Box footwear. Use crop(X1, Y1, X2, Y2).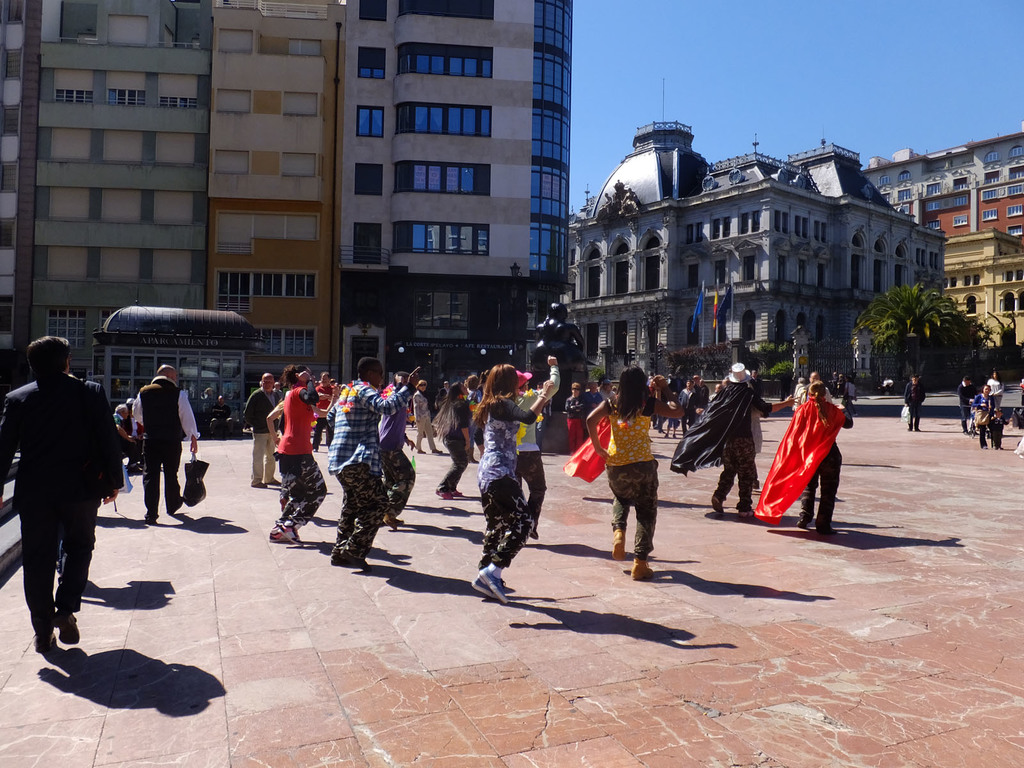
crop(127, 461, 143, 474).
